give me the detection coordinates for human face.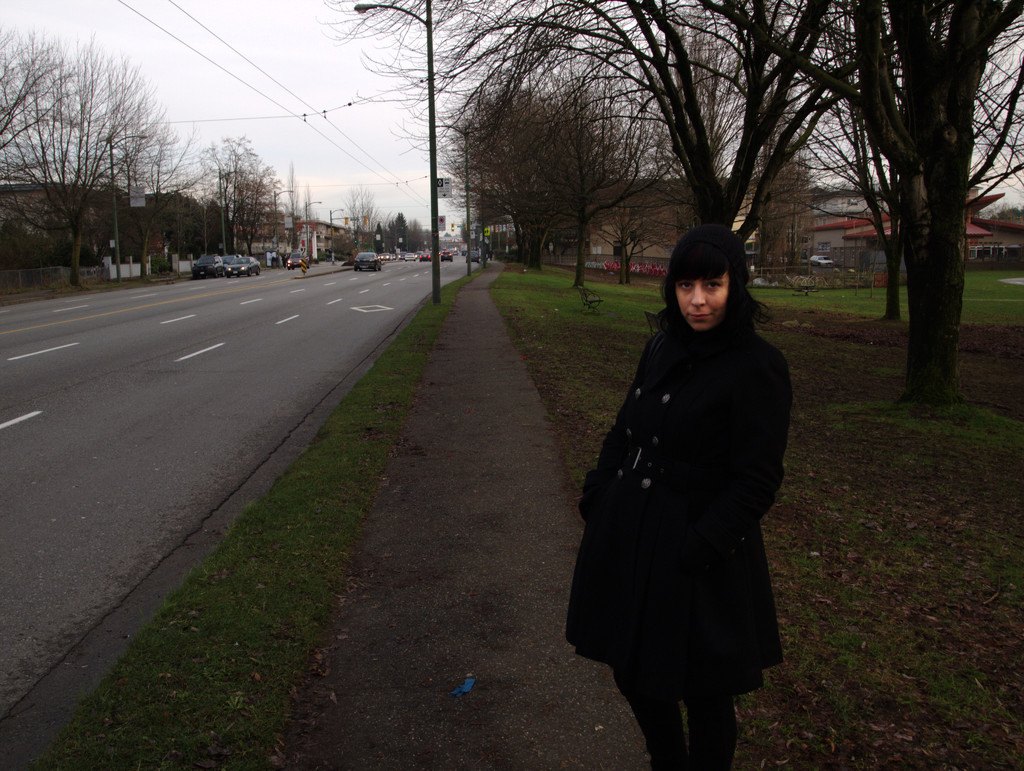
bbox=[674, 269, 728, 333].
